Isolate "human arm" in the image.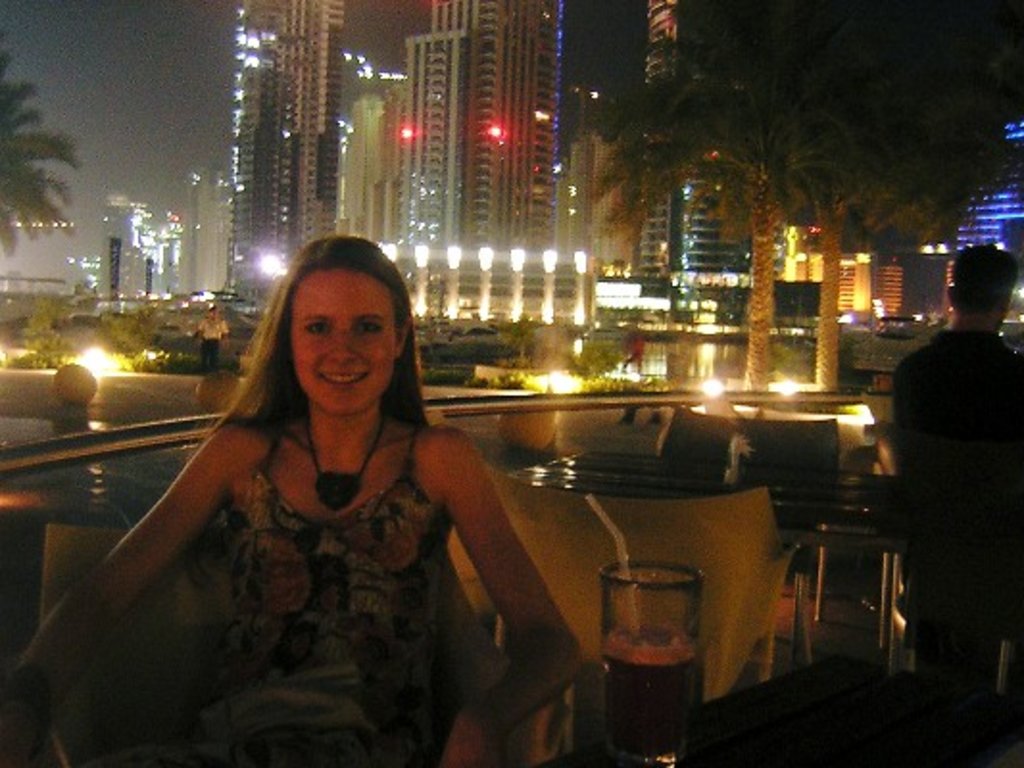
Isolated region: select_region(411, 411, 548, 735).
